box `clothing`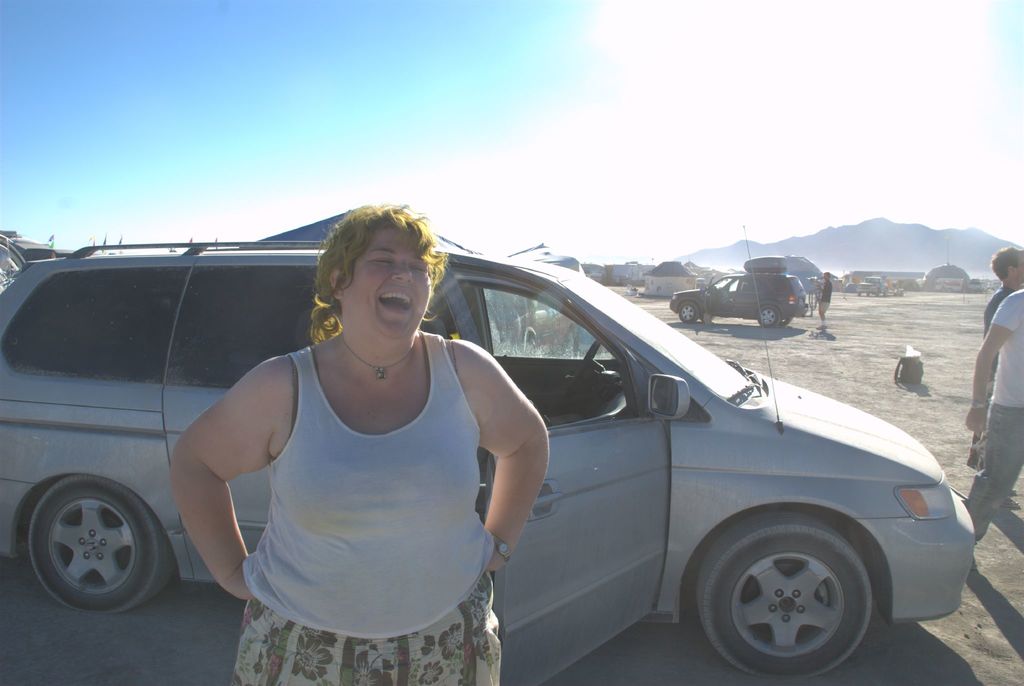
bbox(969, 290, 1023, 539)
